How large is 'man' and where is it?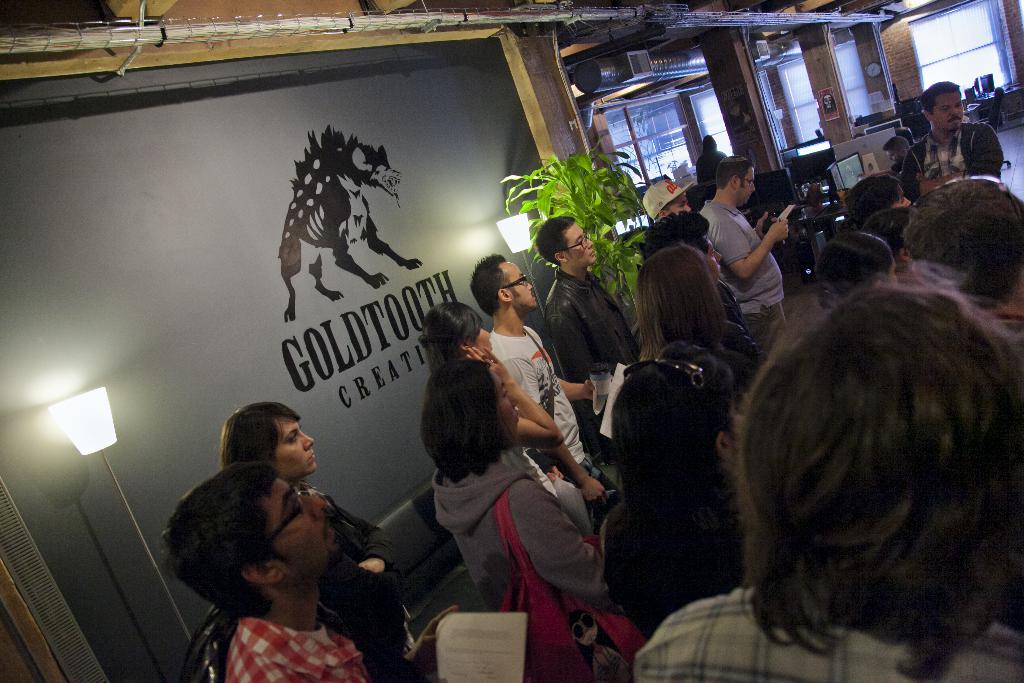
Bounding box: 636 173 691 226.
